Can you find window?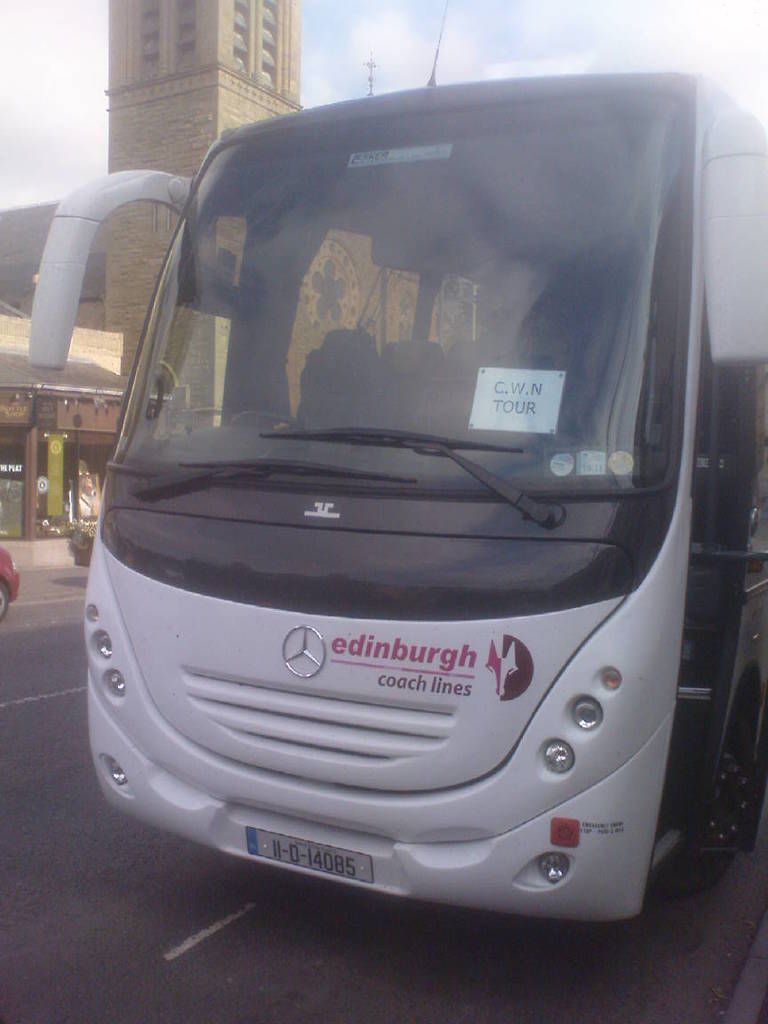
Yes, bounding box: box(234, 0, 248, 76).
